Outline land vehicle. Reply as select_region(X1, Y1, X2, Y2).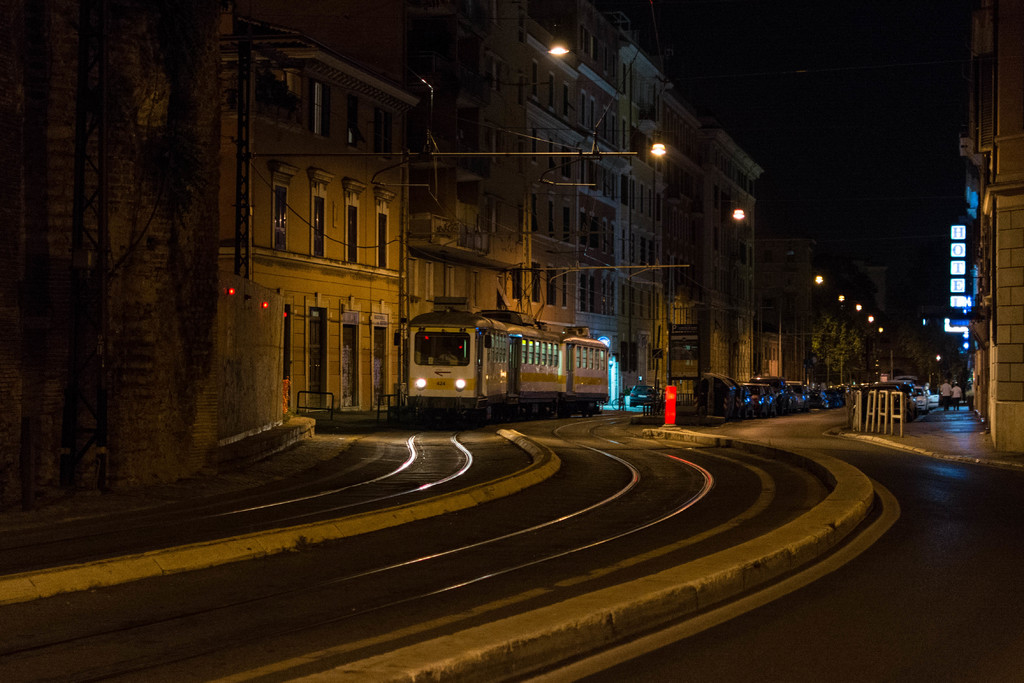
select_region(613, 397, 627, 410).
